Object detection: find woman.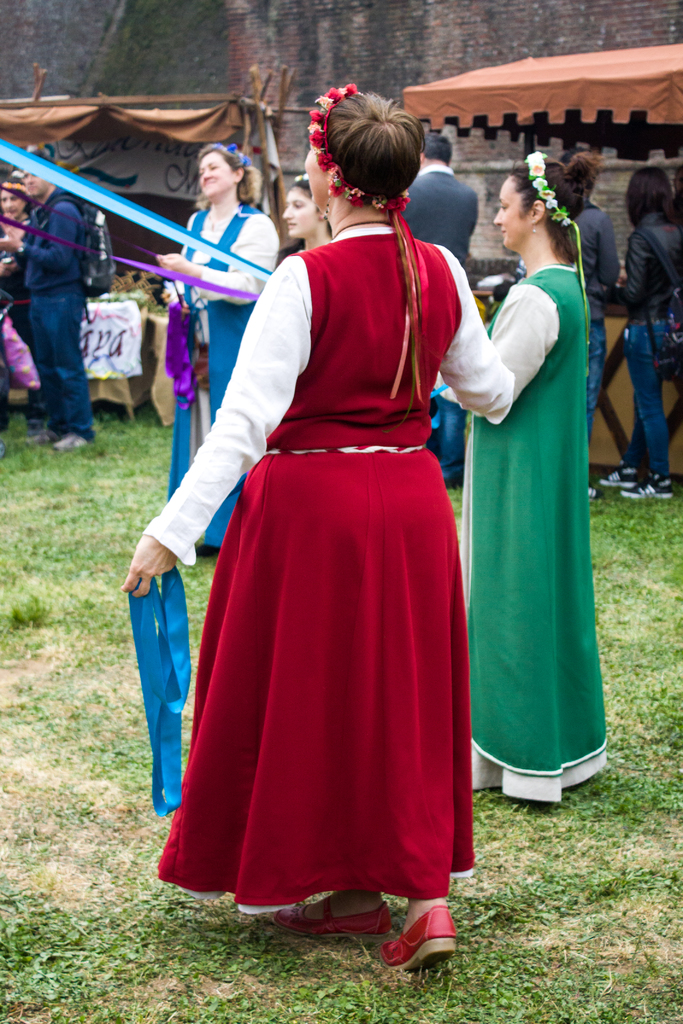
left=279, top=181, right=332, bottom=252.
